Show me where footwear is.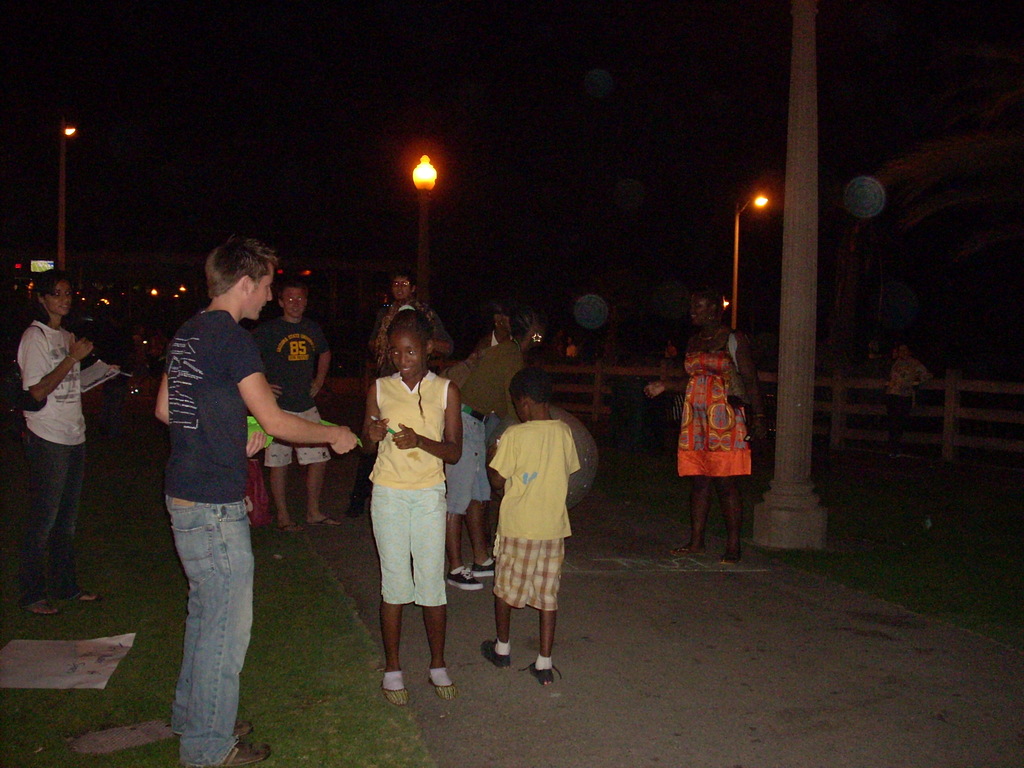
footwear is at bbox=(273, 522, 304, 533).
